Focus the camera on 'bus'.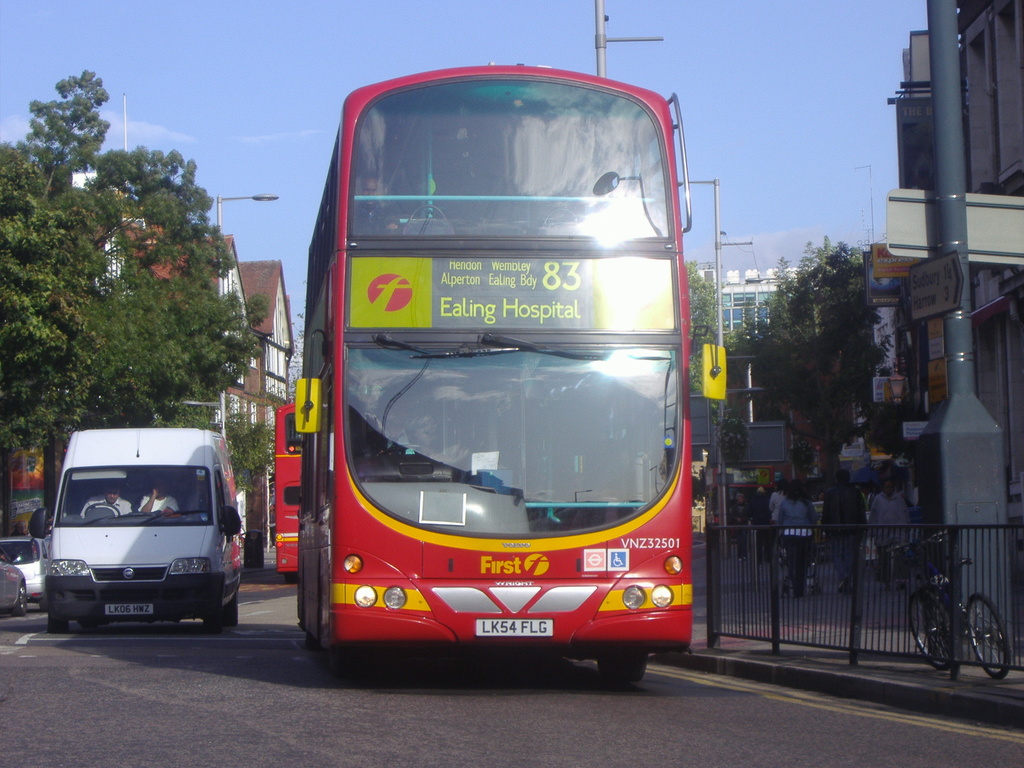
Focus region: x1=295, y1=64, x2=726, y2=683.
